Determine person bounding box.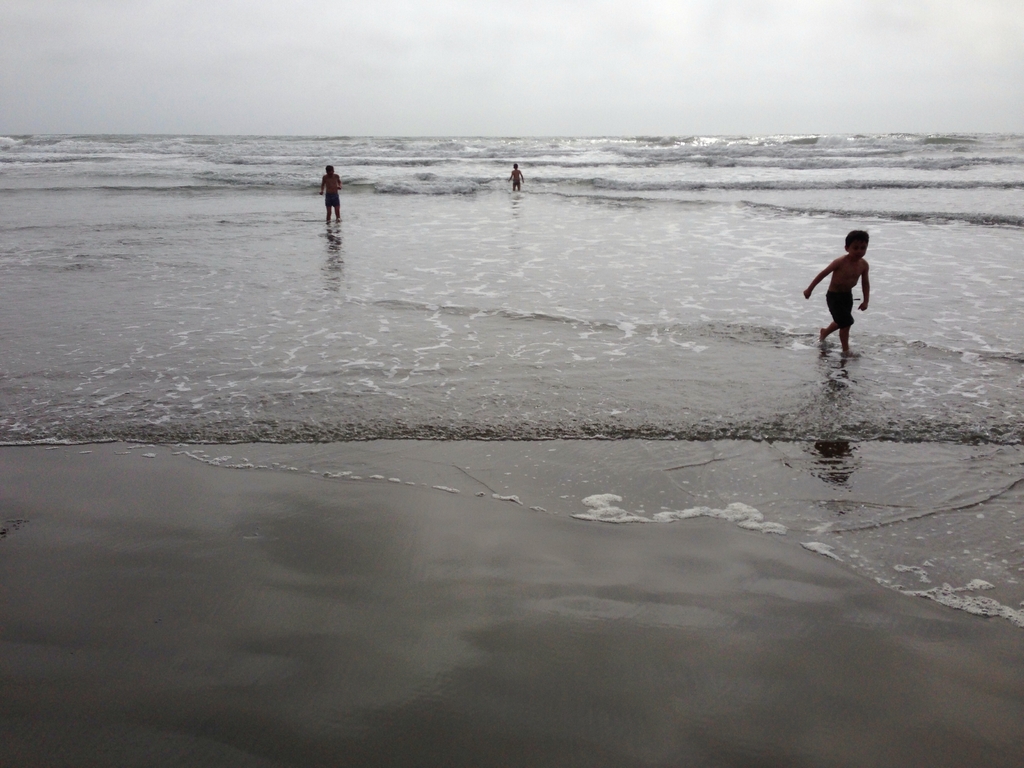
Determined: (813,223,884,356).
